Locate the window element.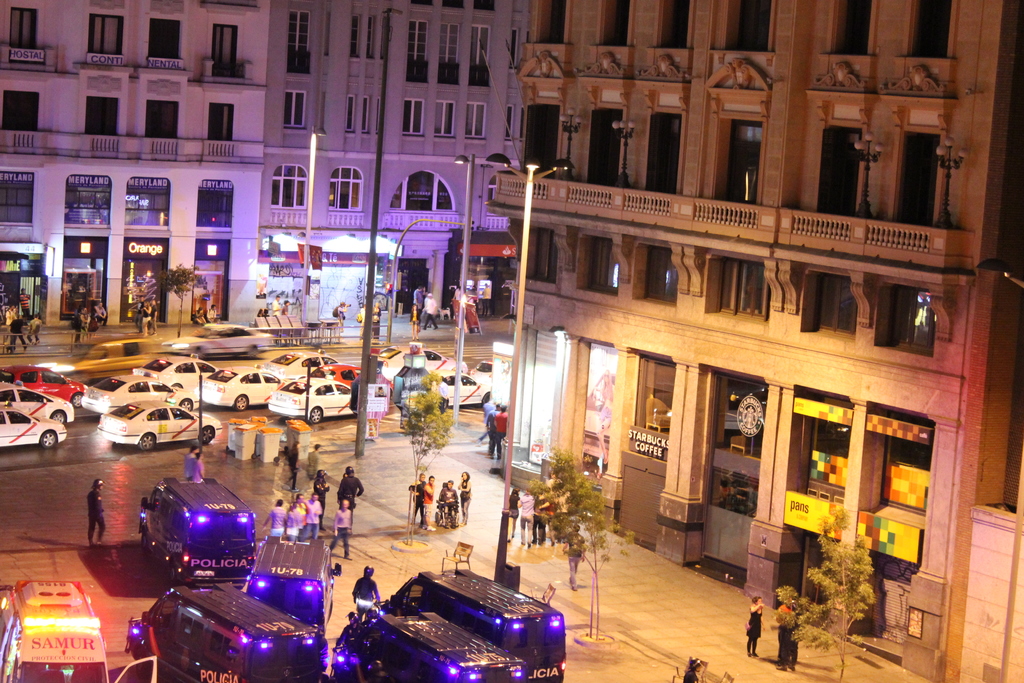
Element bbox: {"left": 214, "top": 28, "right": 237, "bottom": 79}.
